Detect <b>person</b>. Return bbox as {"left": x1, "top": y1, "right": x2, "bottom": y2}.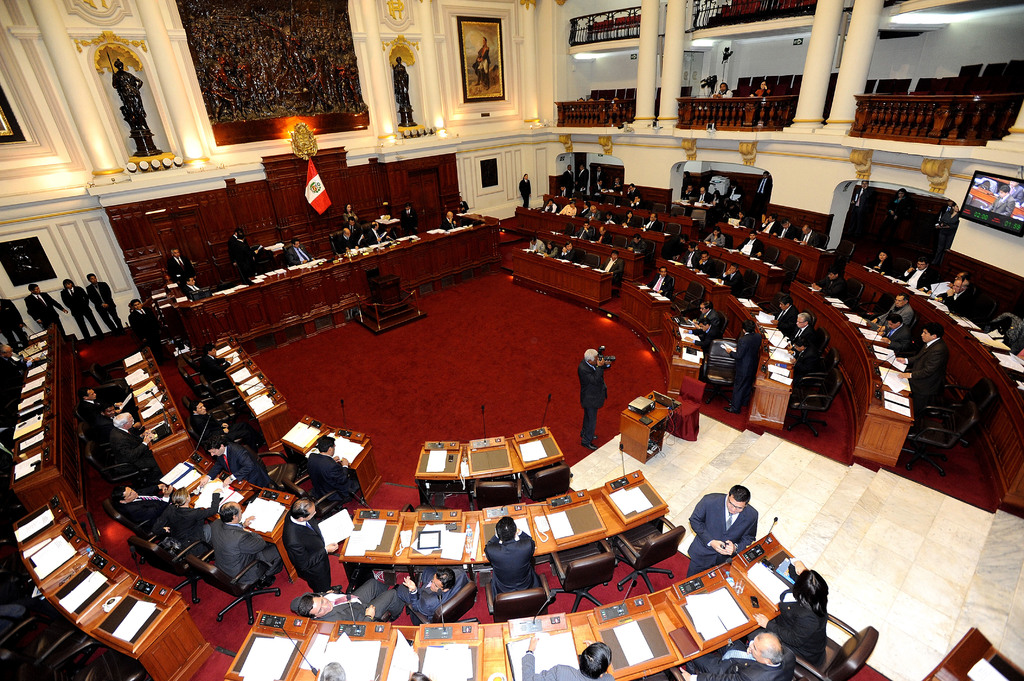
{"left": 283, "top": 577, "right": 408, "bottom": 621}.
